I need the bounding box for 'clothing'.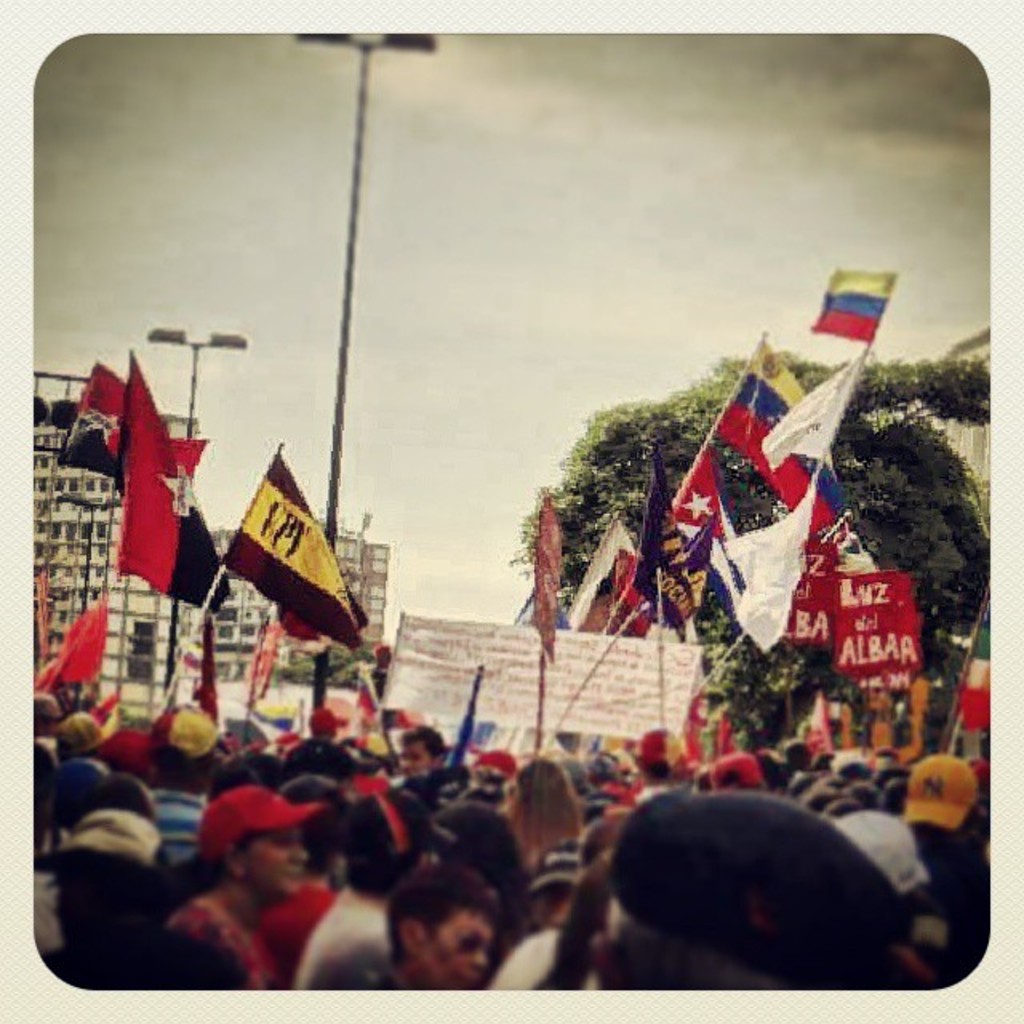
Here it is: crop(158, 789, 200, 854).
